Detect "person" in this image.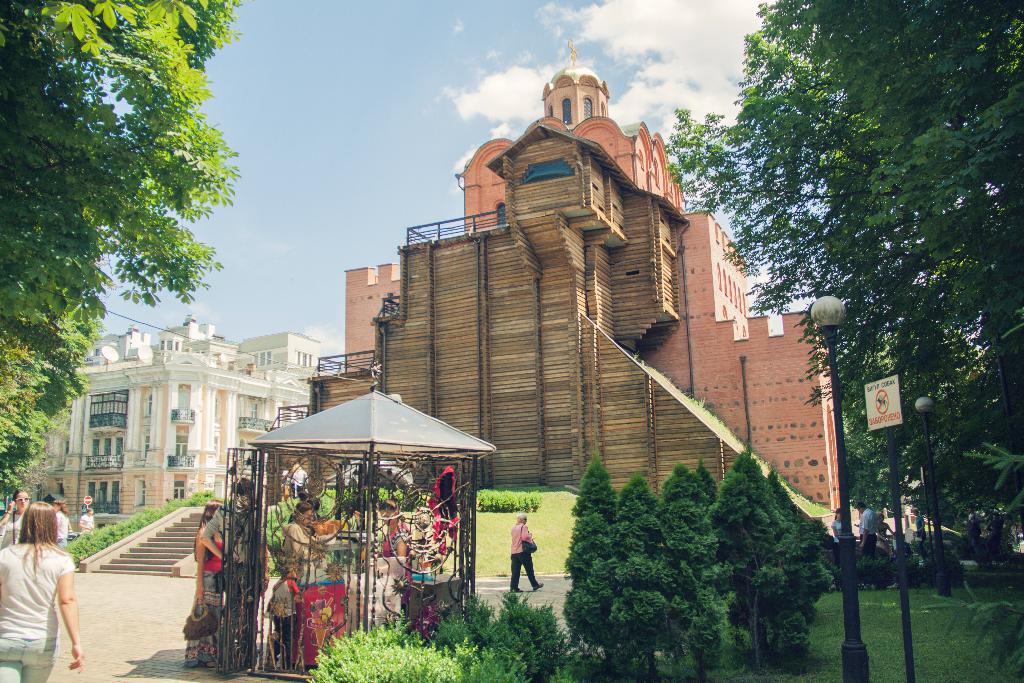
Detection: x1=278, y1=502, x2=332, y2=576.
